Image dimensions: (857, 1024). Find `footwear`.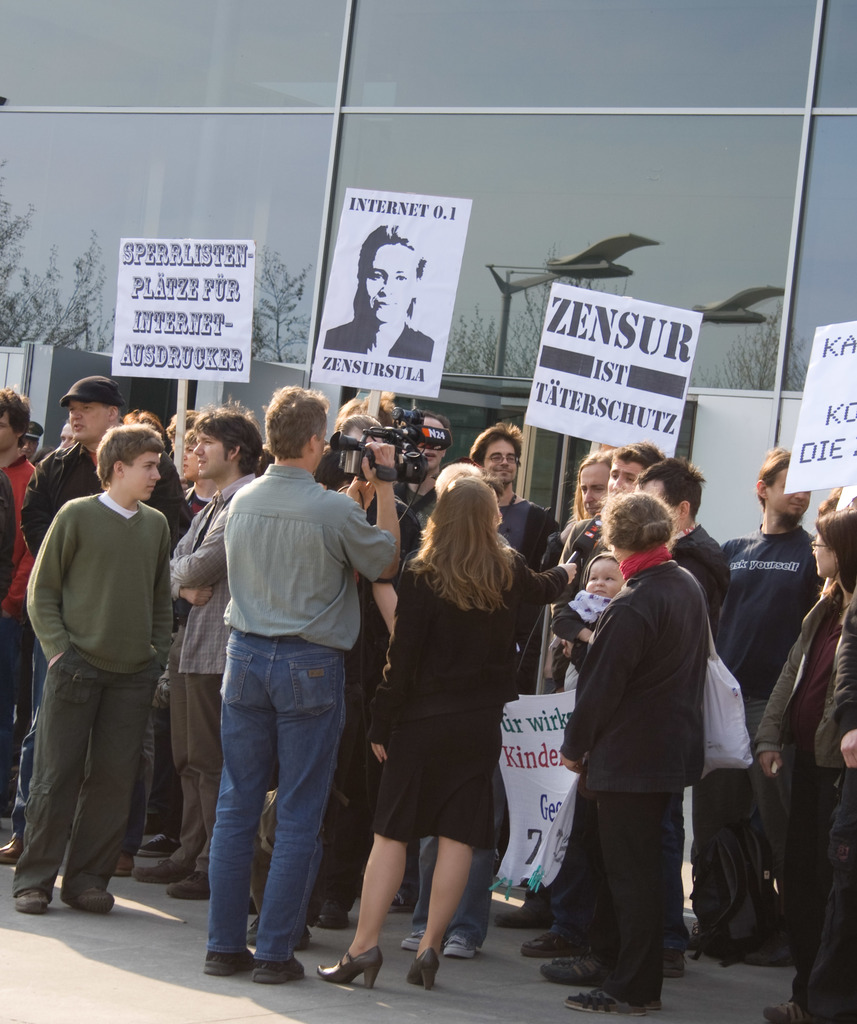
x1=444 y1=935 x2=477 y2=956.
